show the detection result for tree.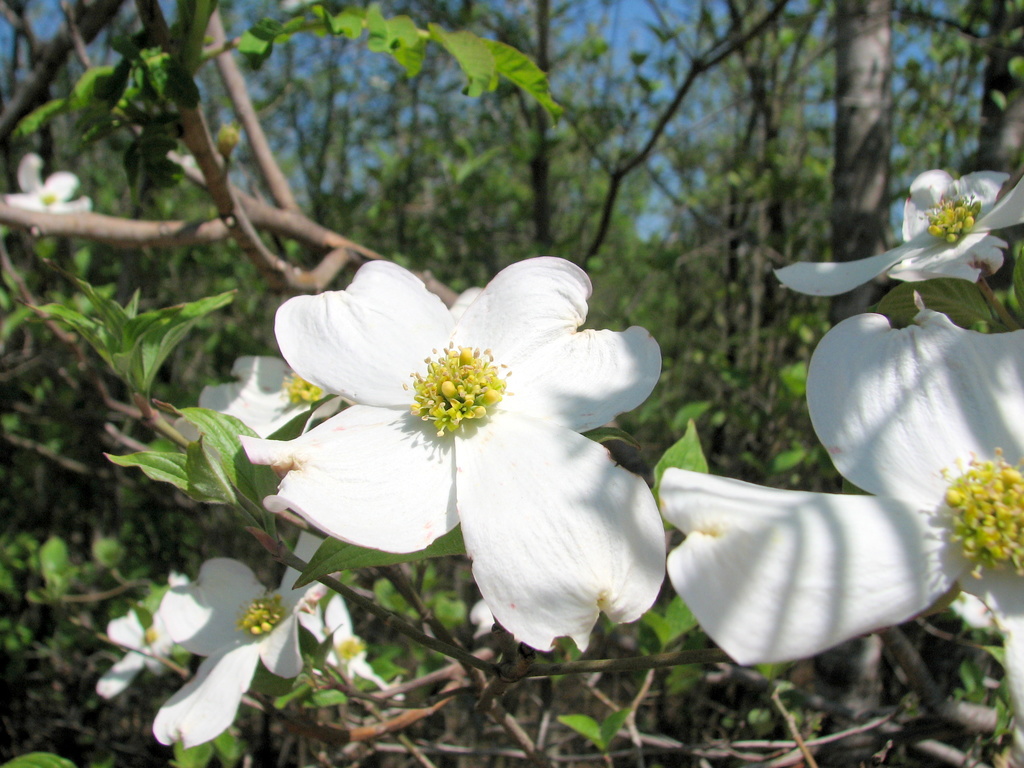
<bbox>0, 0, 1023, 767</bbox>.
